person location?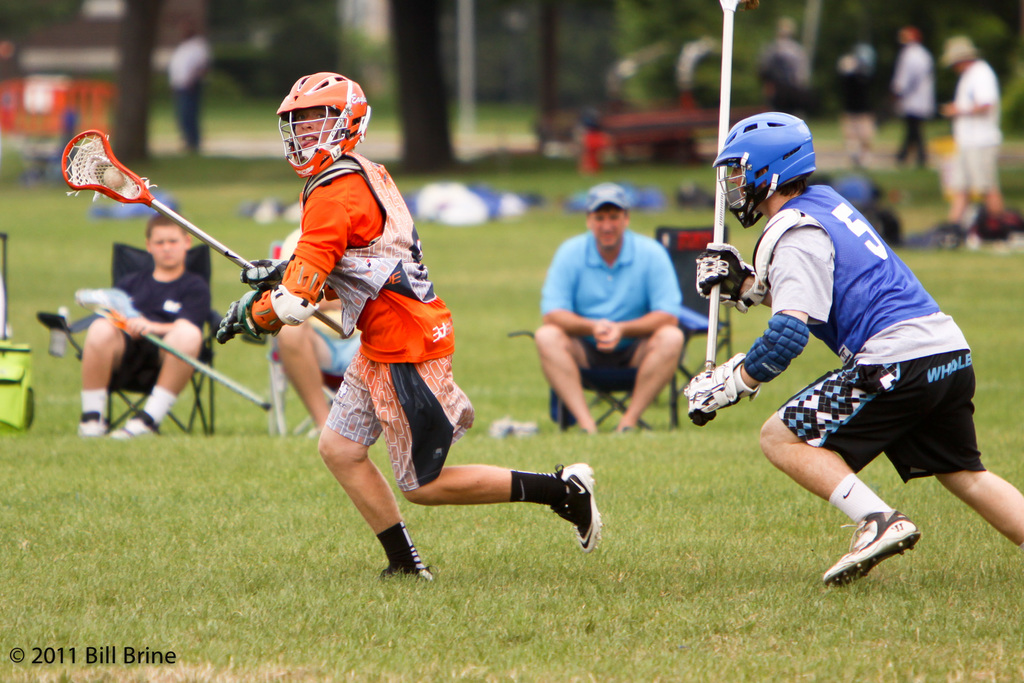
(78, 210, 214, 443)
